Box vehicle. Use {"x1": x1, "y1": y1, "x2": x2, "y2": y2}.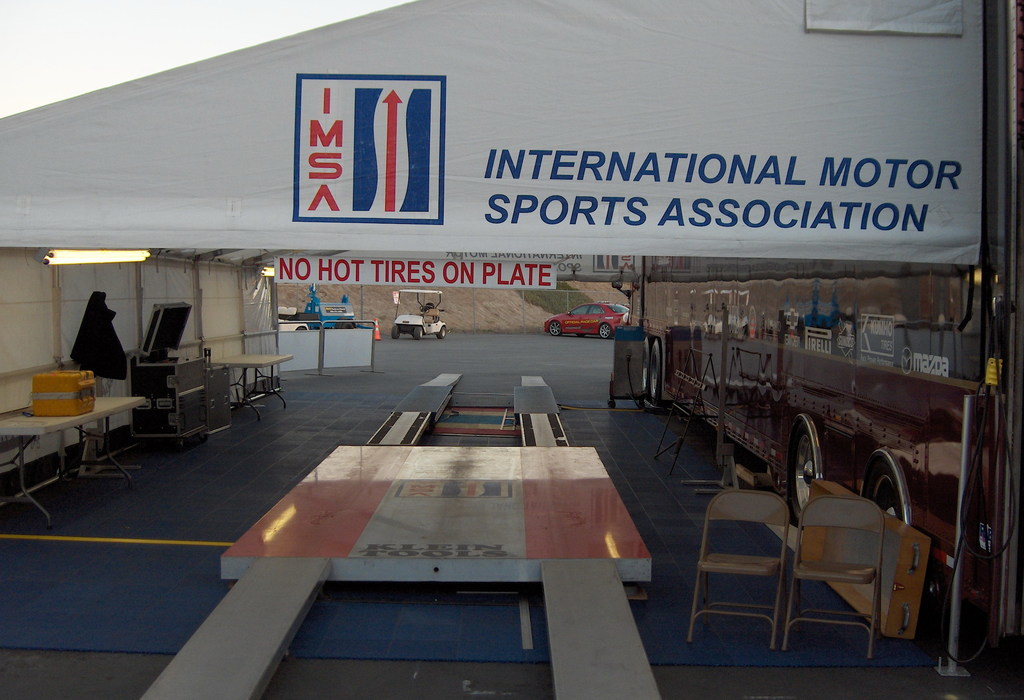
{"x1": 275, "y1": 315, "x2": 311, "y2": 331}.
